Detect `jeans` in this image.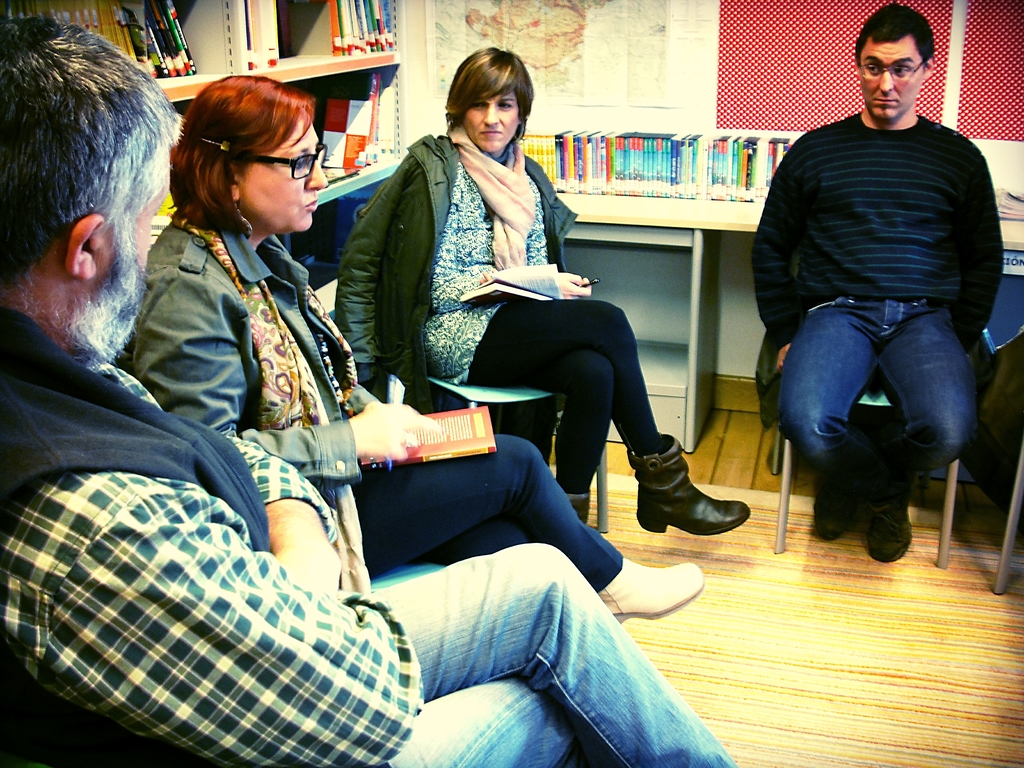
Detection: detection(369, 542, 737, 767).
